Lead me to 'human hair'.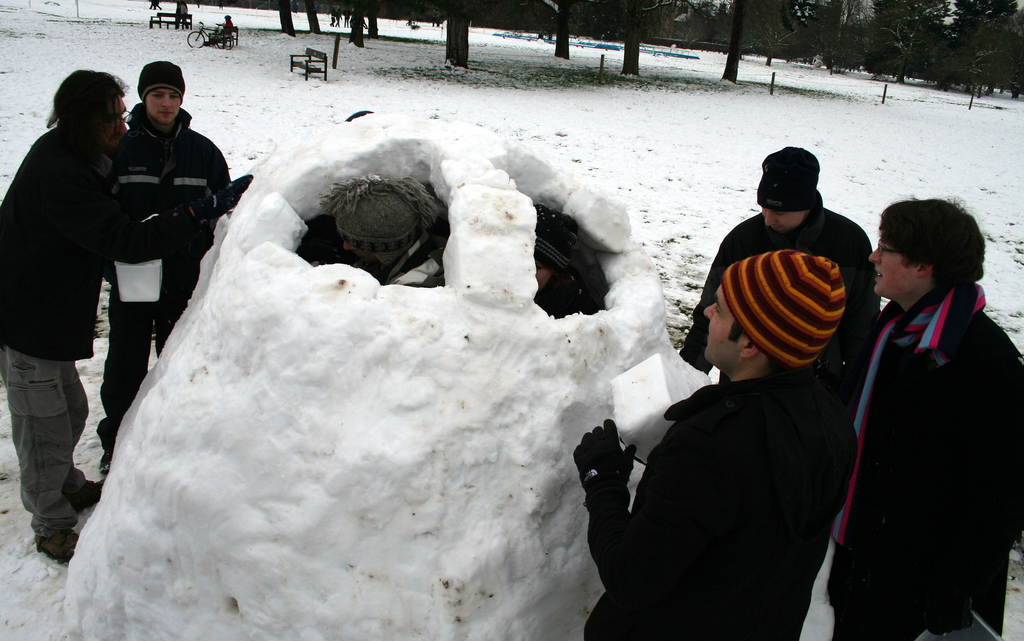
Lead to <box>871,187,986,297</box>.
